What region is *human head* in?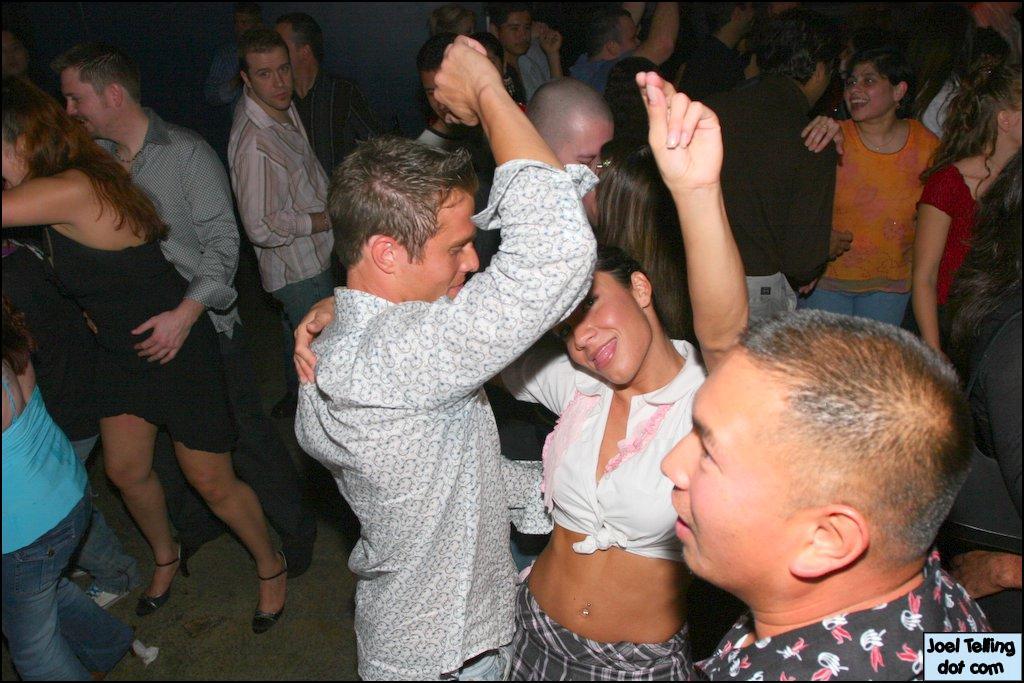
rect(547, 244, 658, 388).
